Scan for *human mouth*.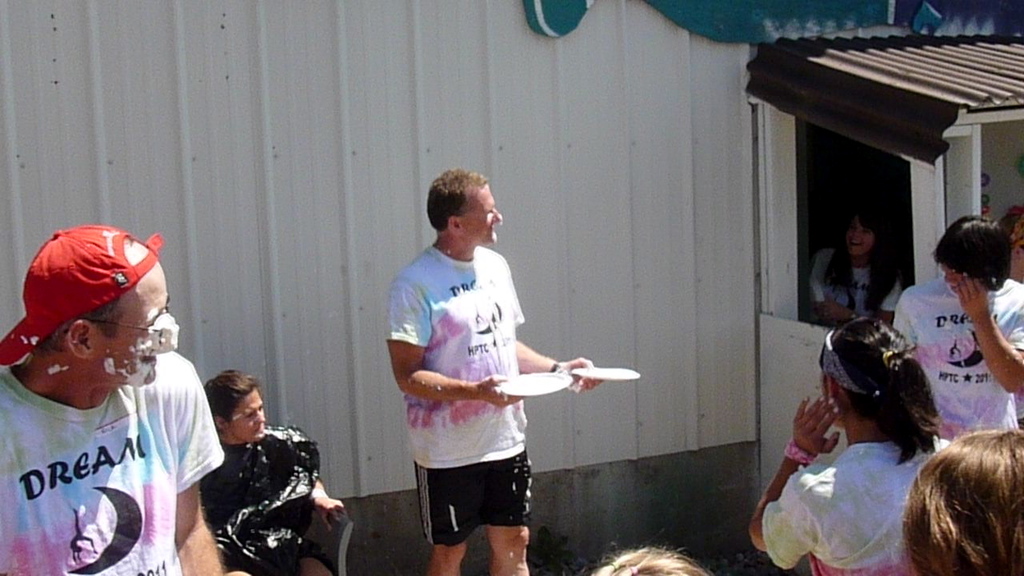
Scan result: [x1=255, y1=427, x2=266, y2=430].
